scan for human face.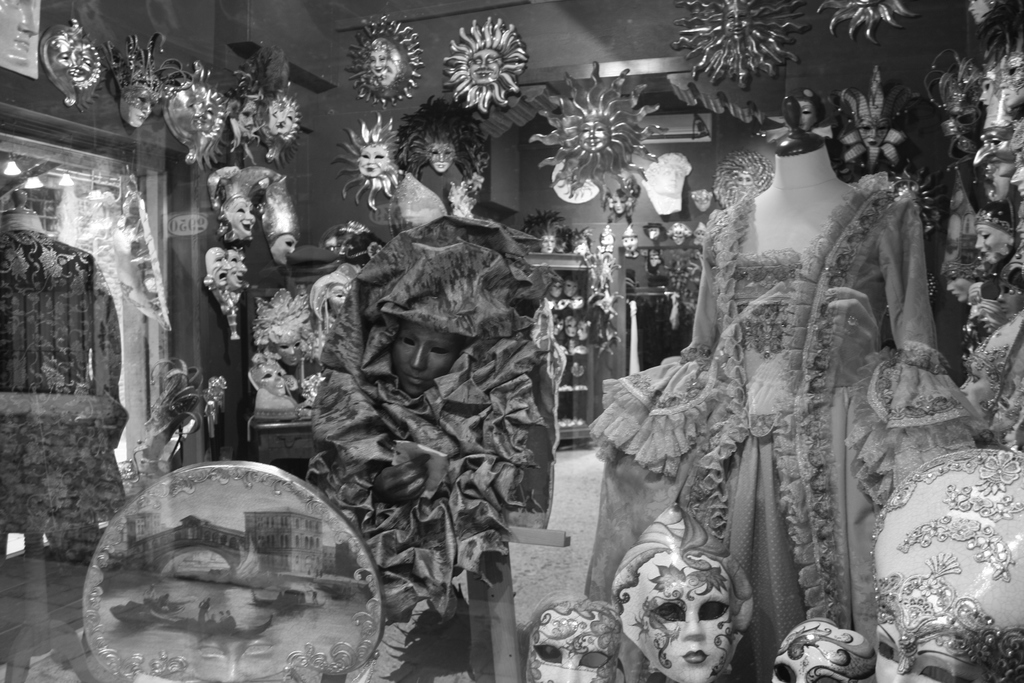
Scan result: locate(204, 247, 228, 286).
